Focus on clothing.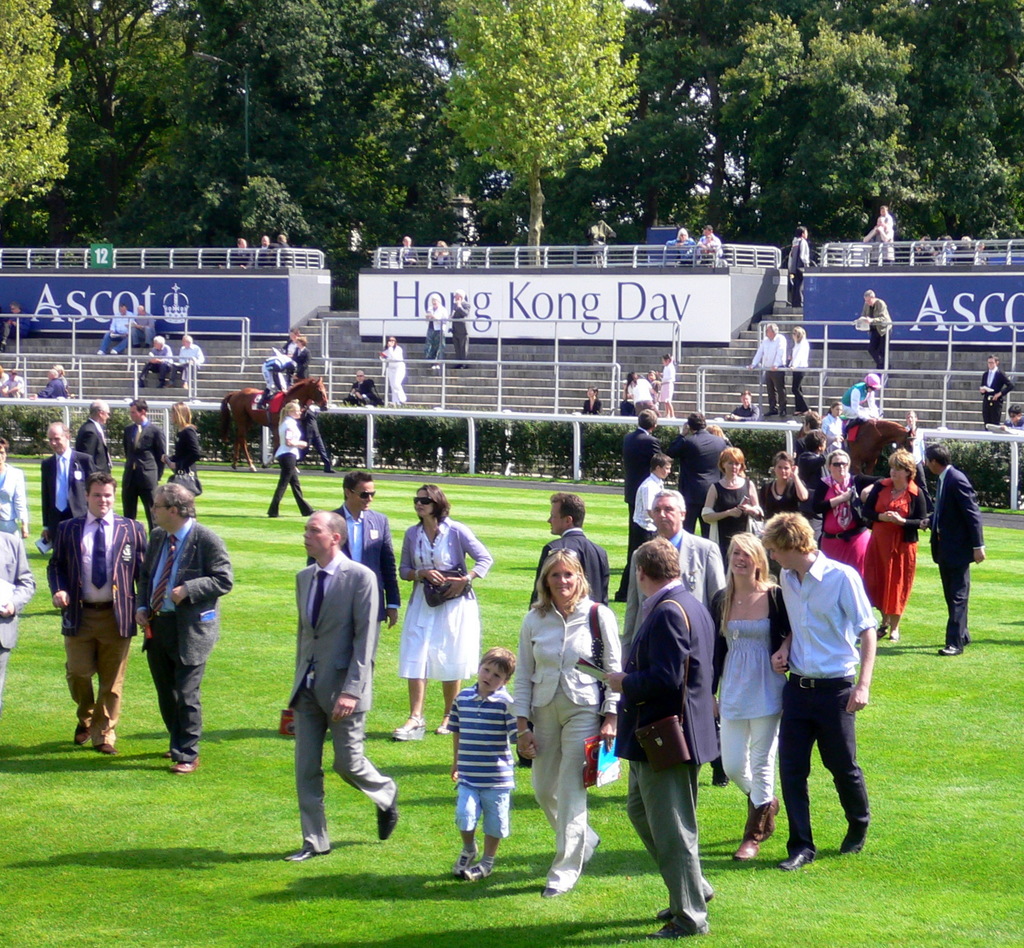
Focused at [271, 522, 385, 822].
